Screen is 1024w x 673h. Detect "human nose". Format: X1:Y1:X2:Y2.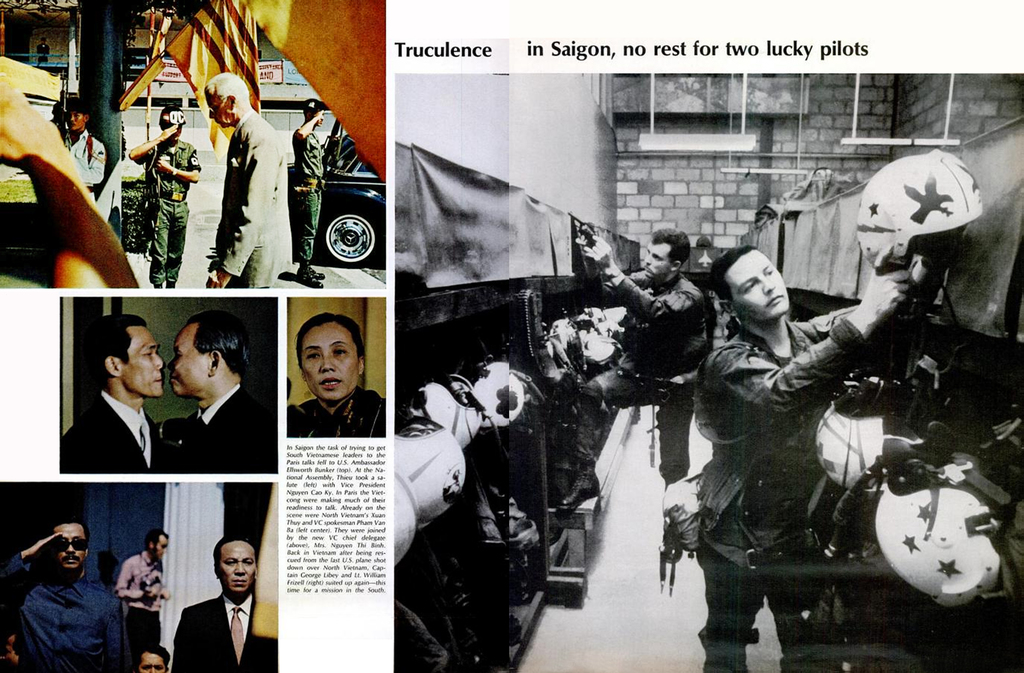
65:542:75:555.
